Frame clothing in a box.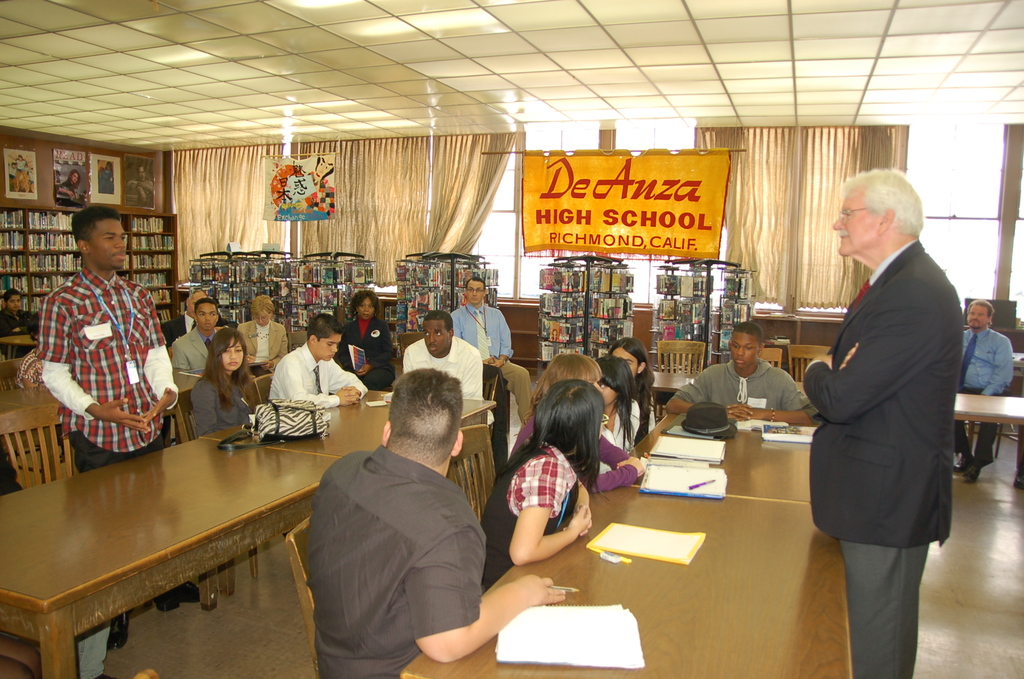
bbox(294, 455, 483, 678).
